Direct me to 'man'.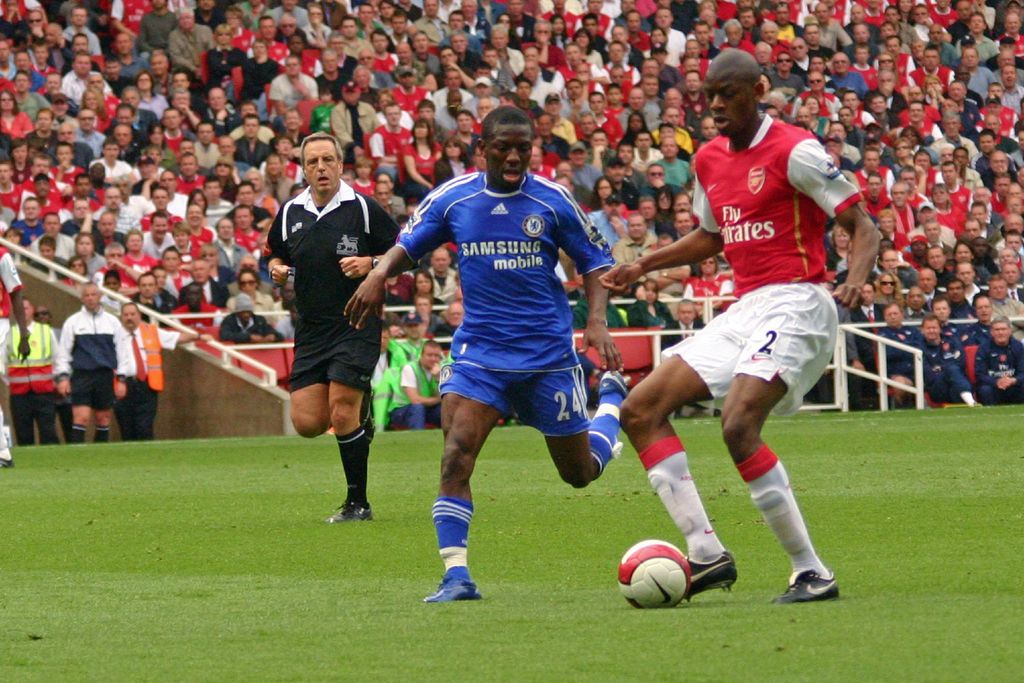
Direction: box(659, 299, 721, 418).
